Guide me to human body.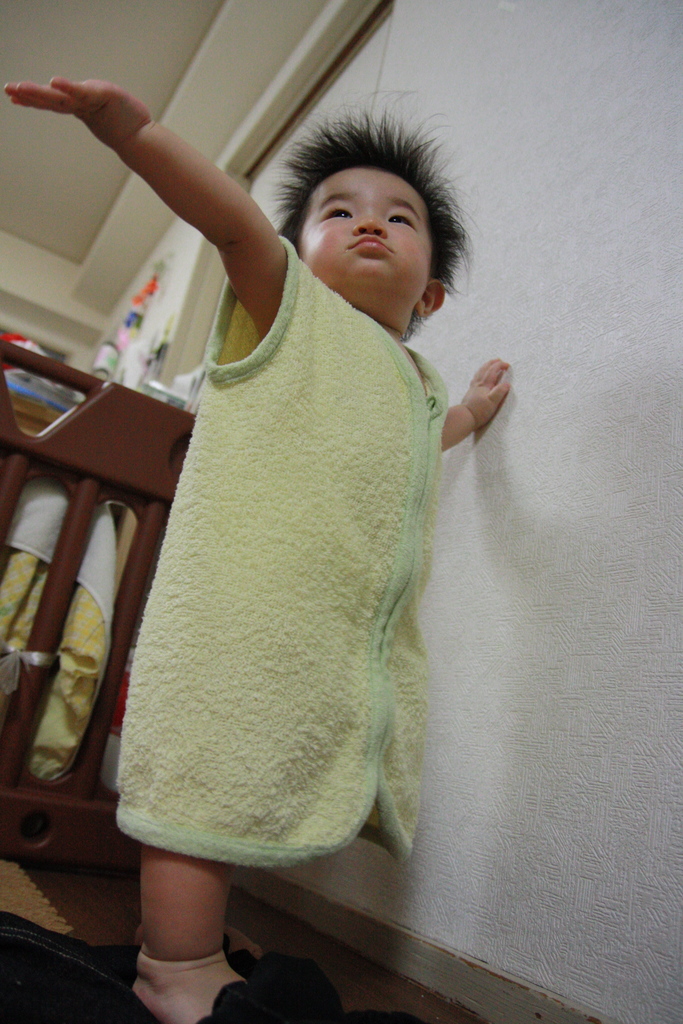
Guidance: left=70, top=52, right=501, bottom=1011.
